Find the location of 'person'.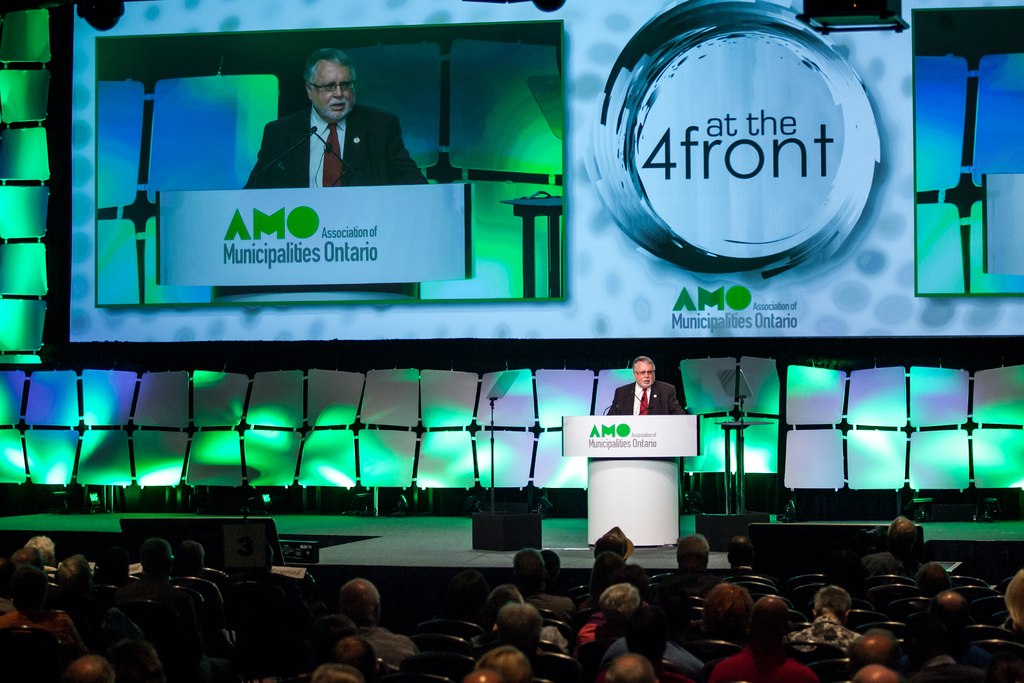
Location: bbox=(917, 561, 949, 598).
